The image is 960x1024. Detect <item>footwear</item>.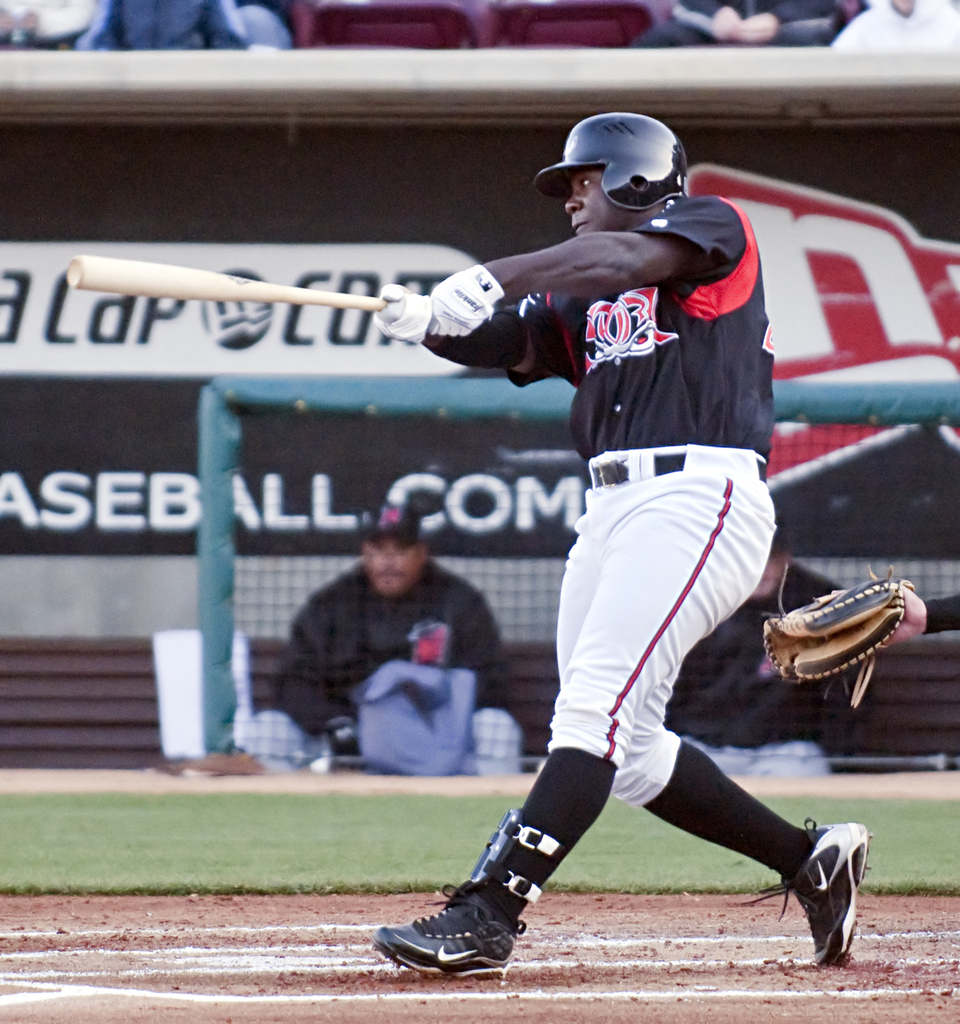
Detection: 368/900/513/984.
